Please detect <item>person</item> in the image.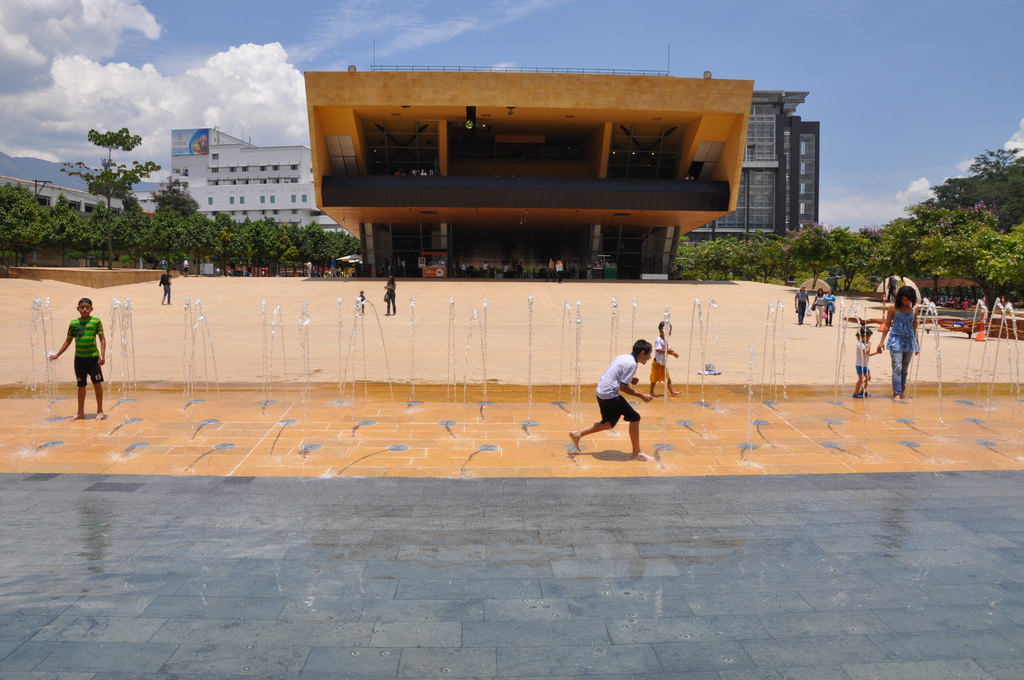
locate(305, 262, 312, 279).
